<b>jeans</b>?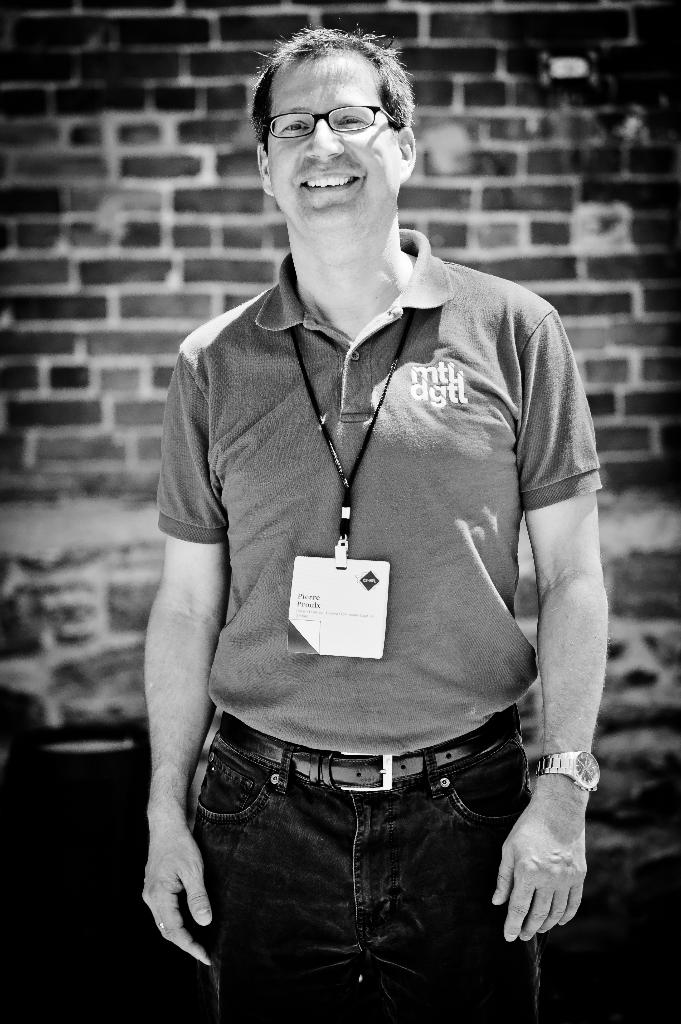
x1=163 y1=740 x2=570 y2=1007
